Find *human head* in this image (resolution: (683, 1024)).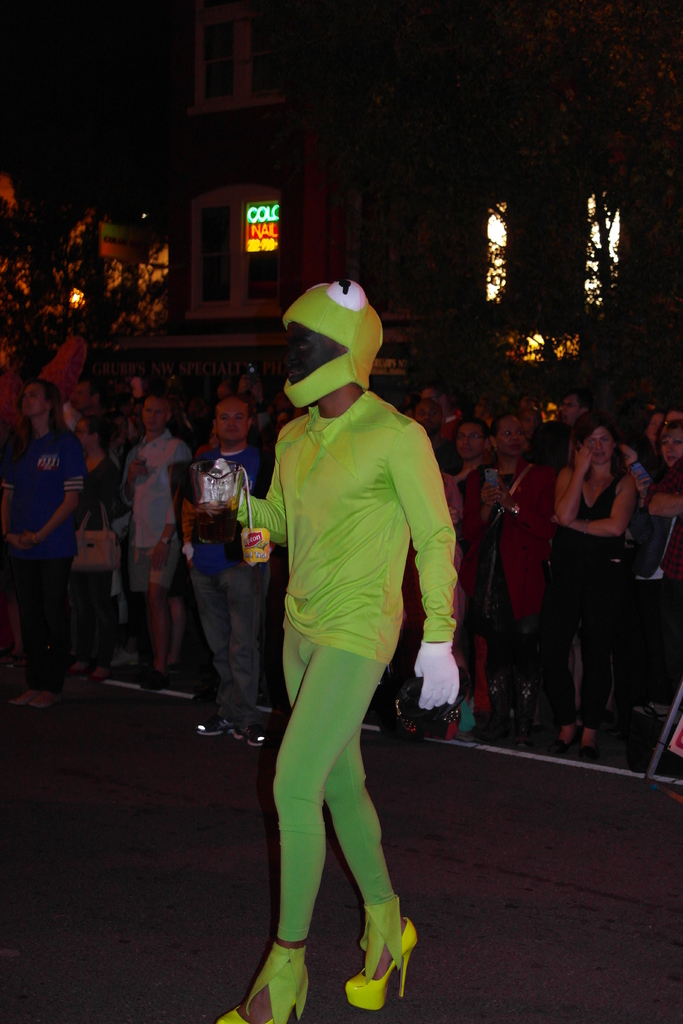
<region>554, 395, 598, 428</region>.
